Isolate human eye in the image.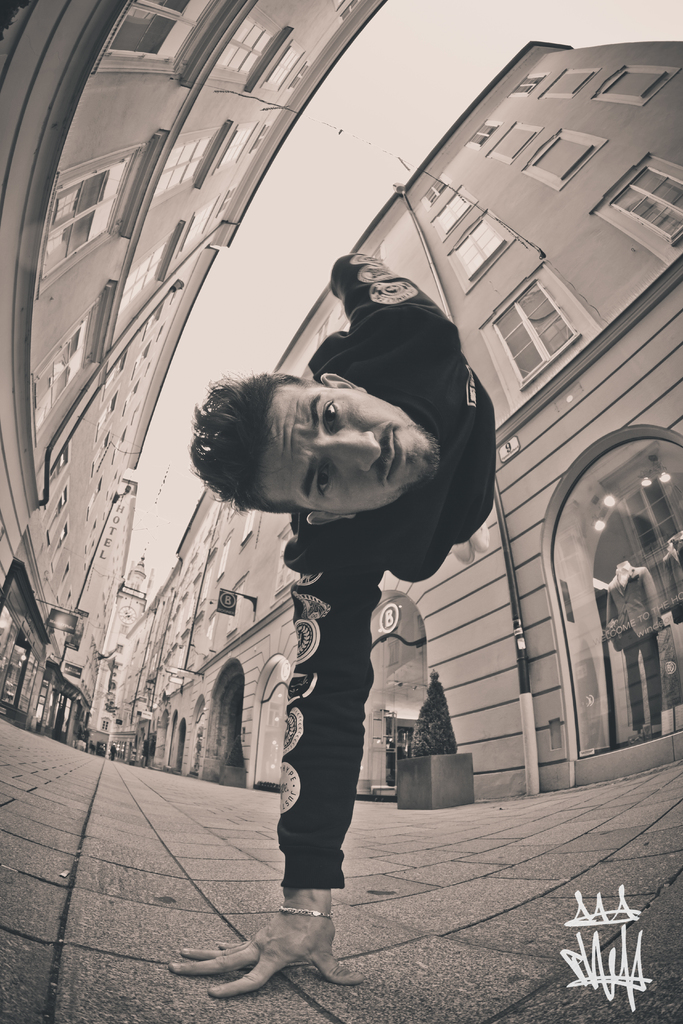
Isolated region: left=309, top=464, right=334, bottom=497.
